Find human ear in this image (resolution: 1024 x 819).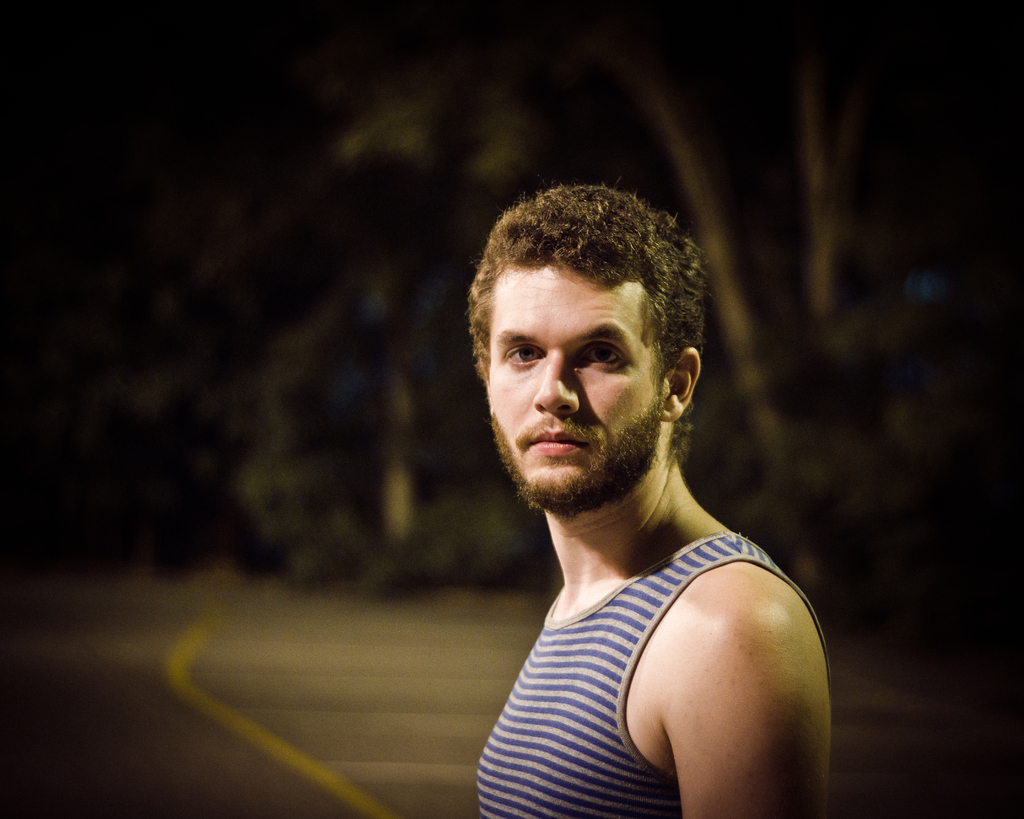
[x1=478, y1=353, x2=491, y2=411].
